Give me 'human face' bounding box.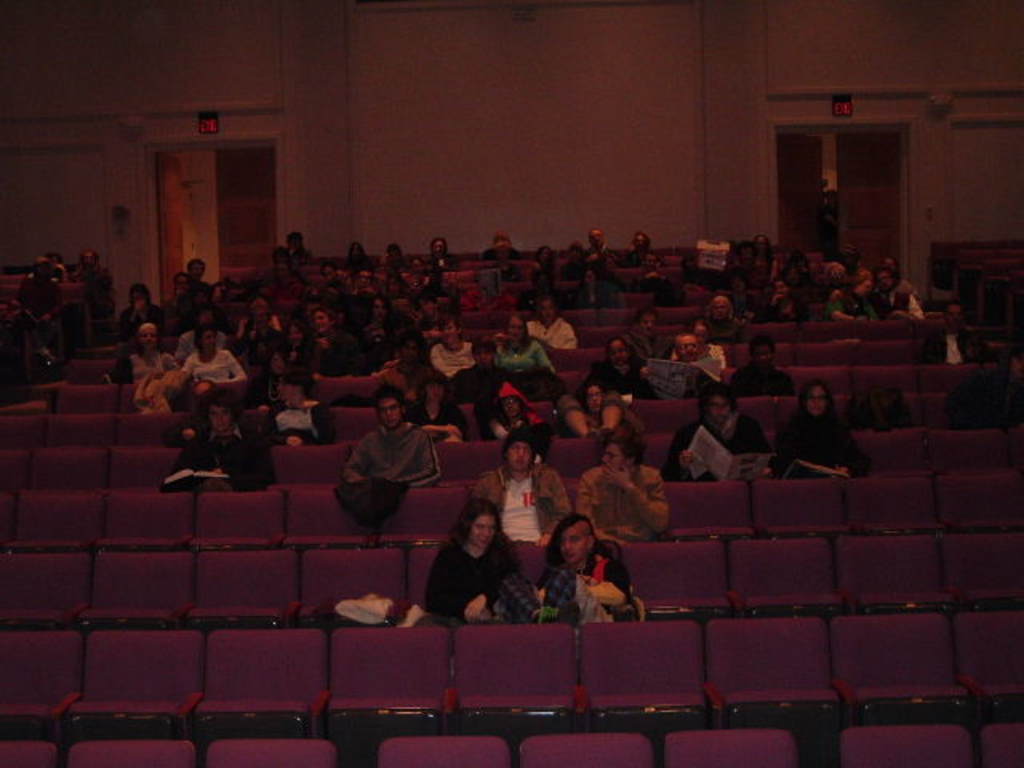
bbox=(507, 440, 534, 472).
